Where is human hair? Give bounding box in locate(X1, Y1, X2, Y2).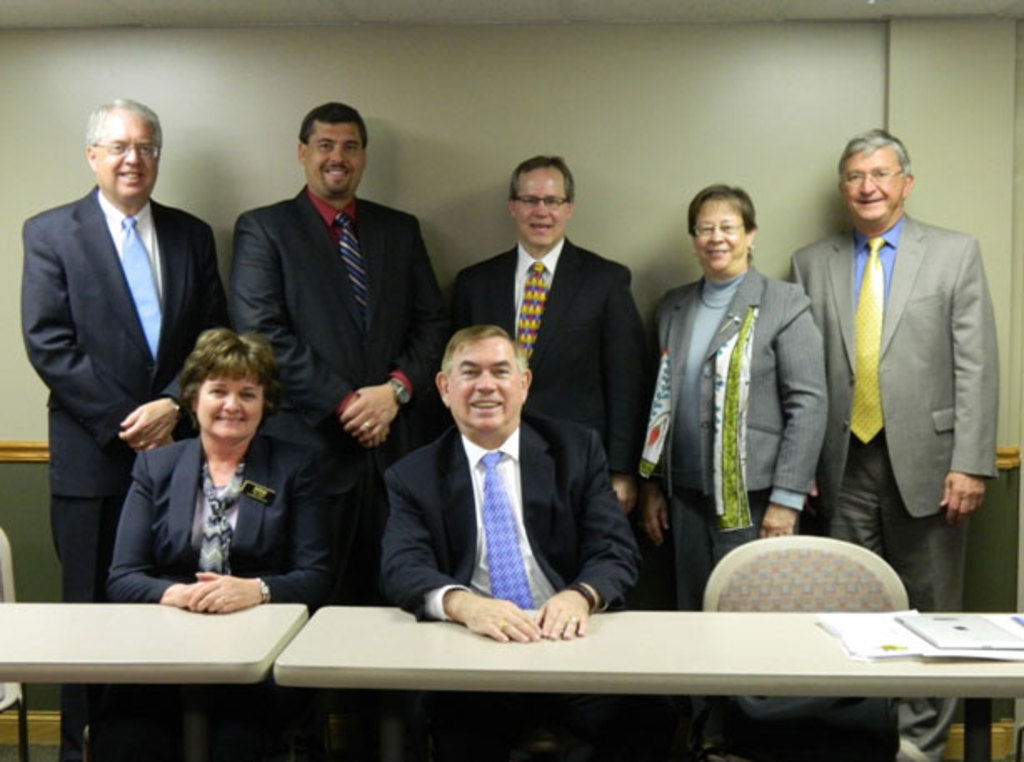
locate(437, 325, 525, 385).
